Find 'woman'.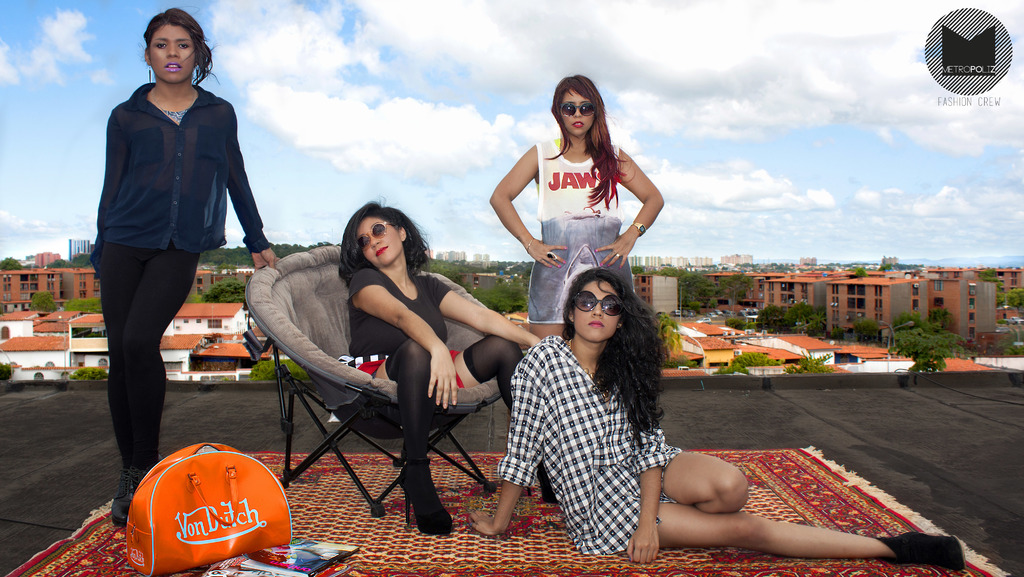
468,268,960,570.
